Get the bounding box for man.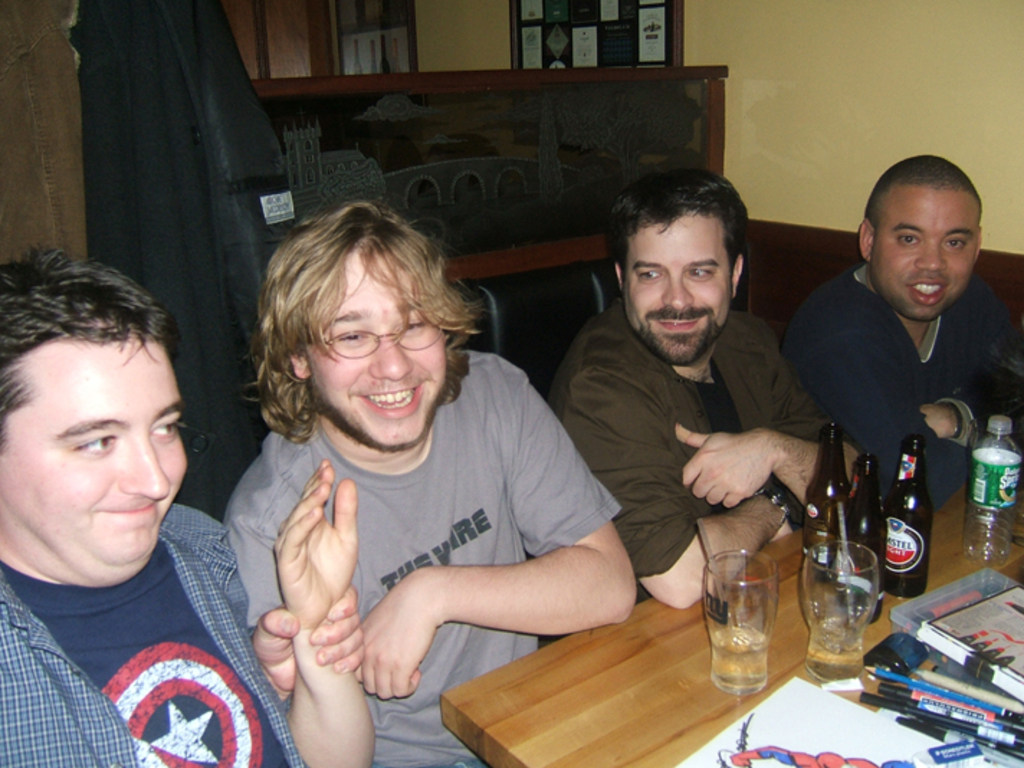
rect(777, 151, 1023, 518).
